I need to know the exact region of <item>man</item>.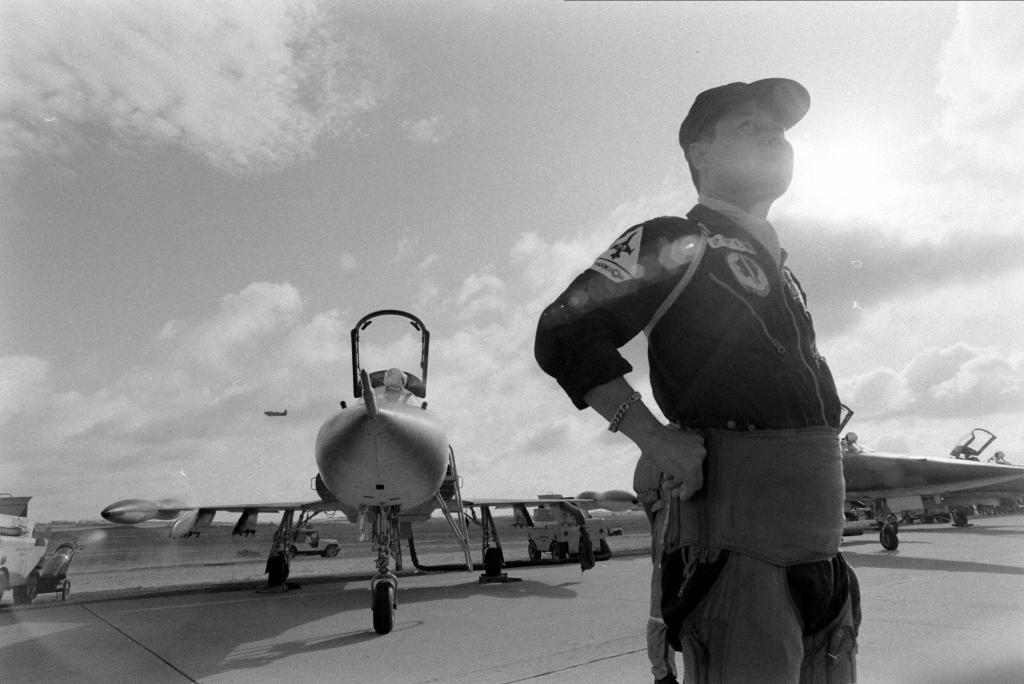
Region: [left=538, top=93, right=884, bottom=662].
